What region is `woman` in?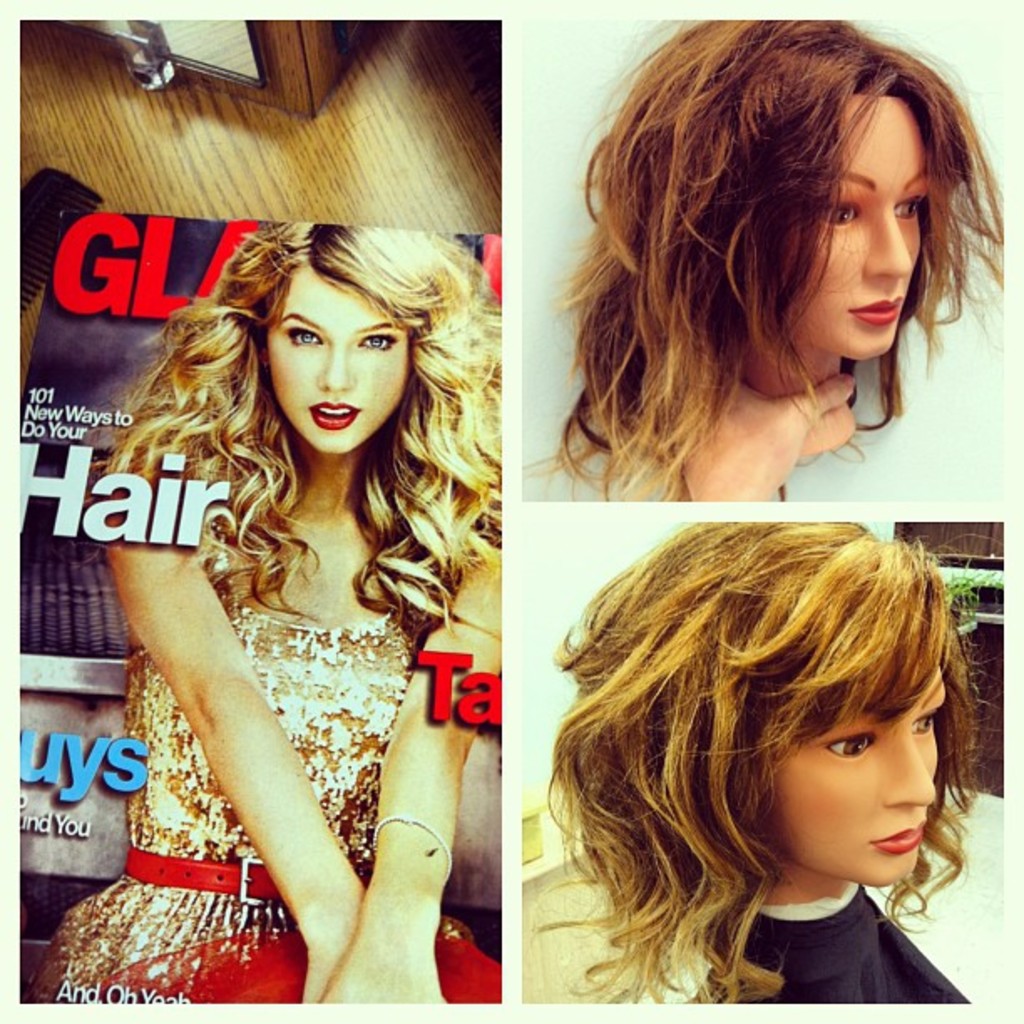
select_region(547, 520, 1007, 1006).
